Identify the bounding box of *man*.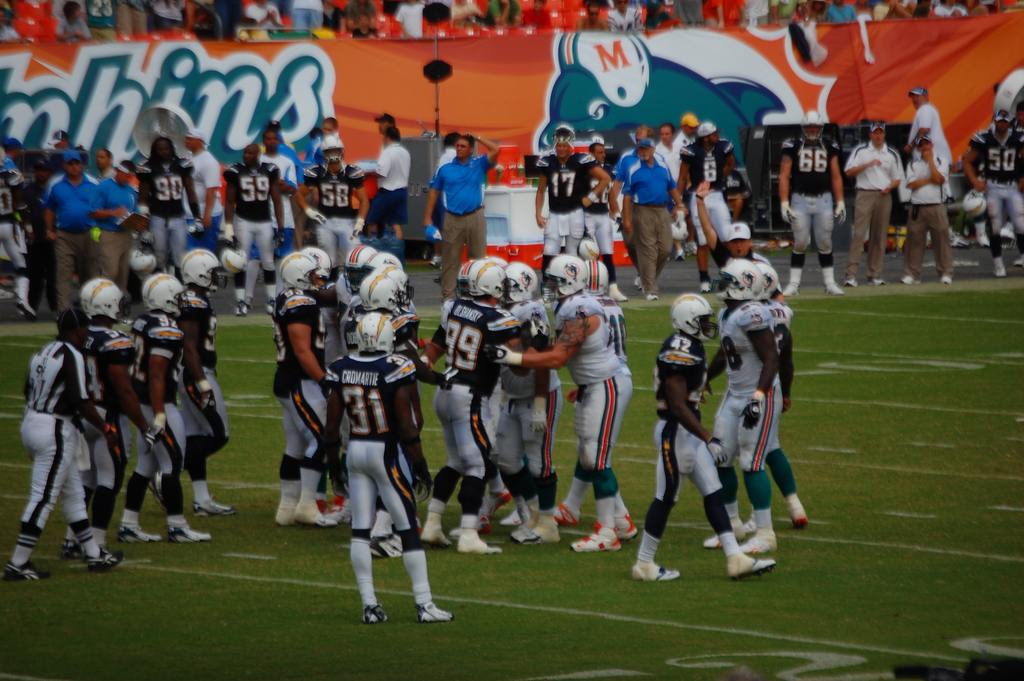
[left=225, top=142, right=278, bottom=314].
